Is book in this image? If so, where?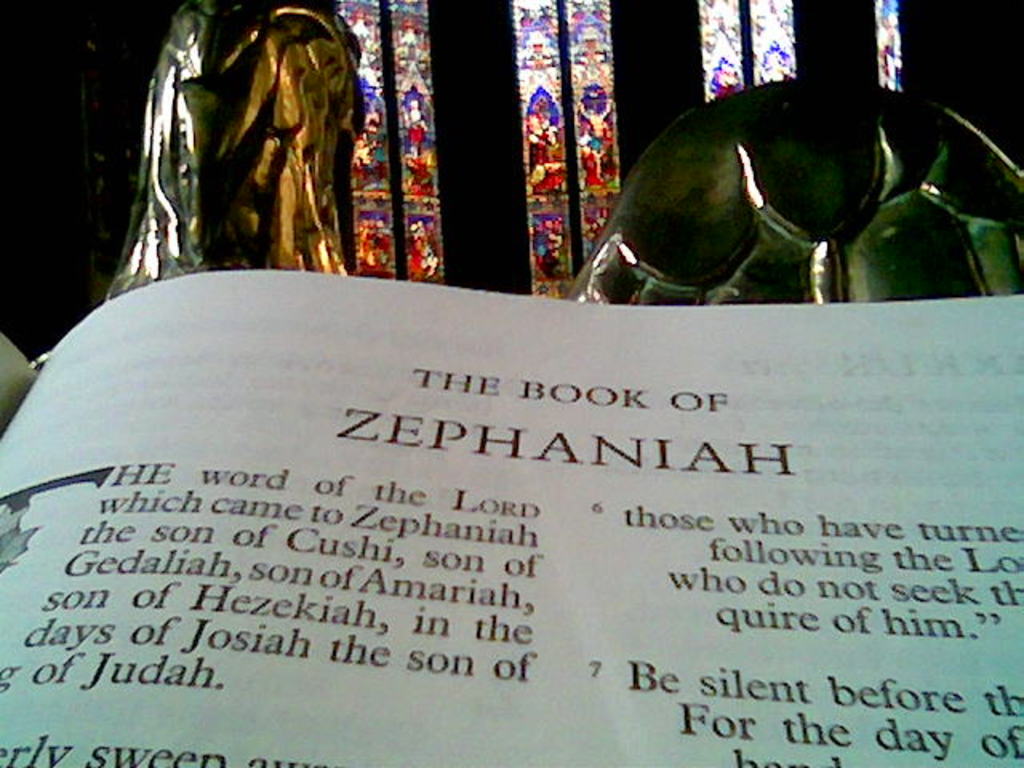
Yes, at box=[14, 19, 1023, 726].
